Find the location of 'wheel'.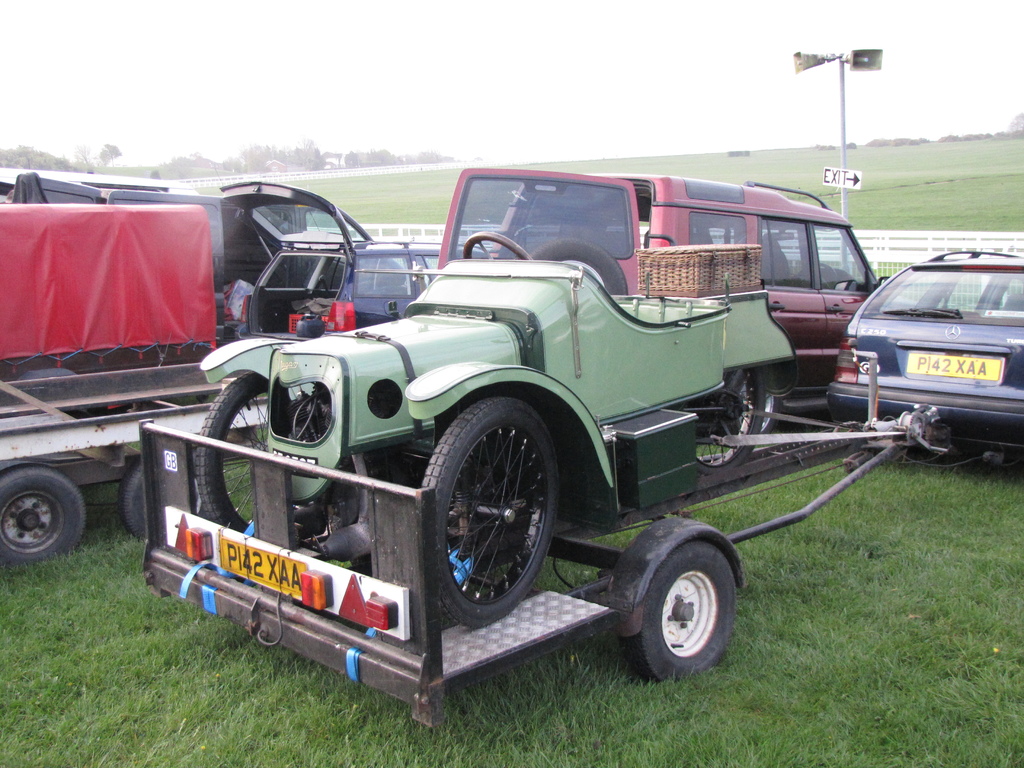
Location: 625:538:743:687.
